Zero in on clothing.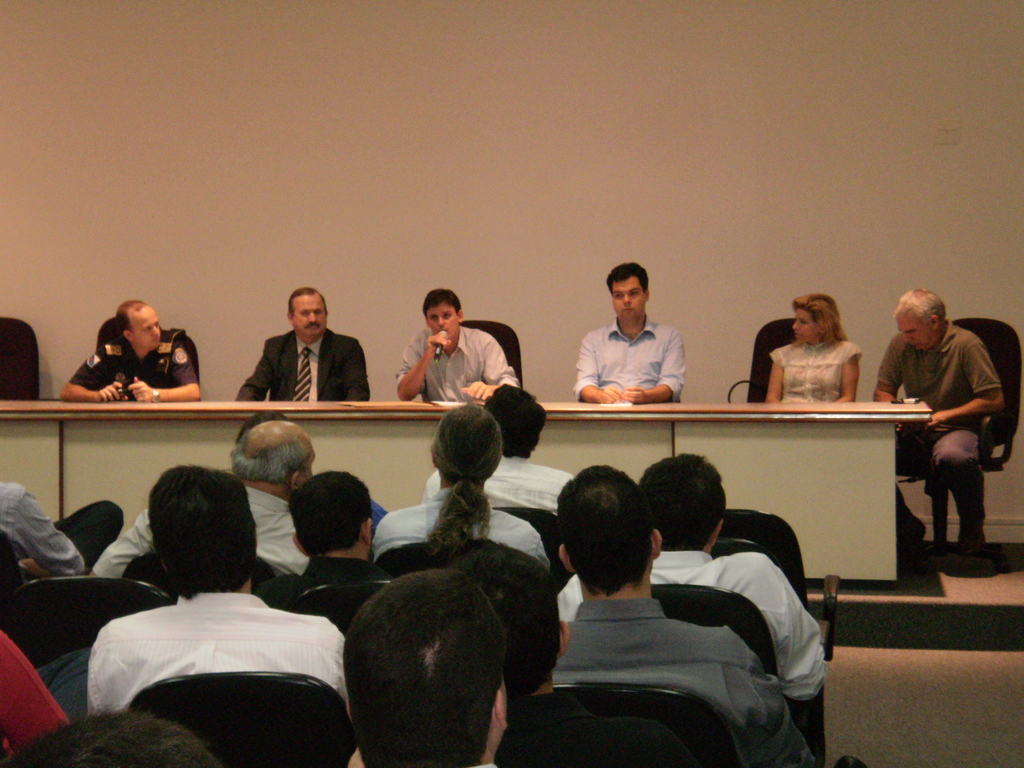
Zeroed in: 421, 455, 573, 520.
